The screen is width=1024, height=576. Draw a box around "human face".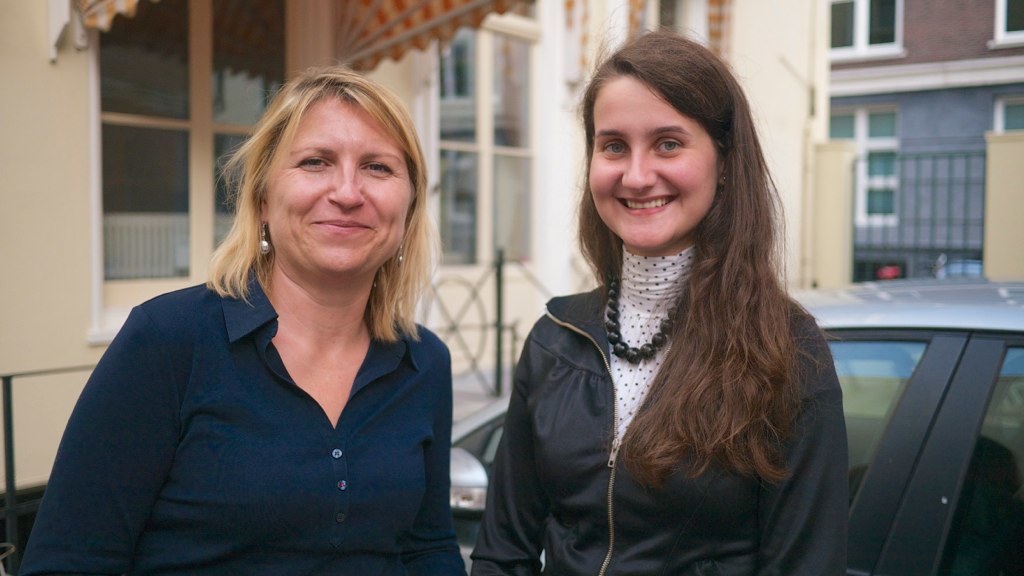
{"x1": 588, "y1": 73, "x2": 717, "y2": 249}.
